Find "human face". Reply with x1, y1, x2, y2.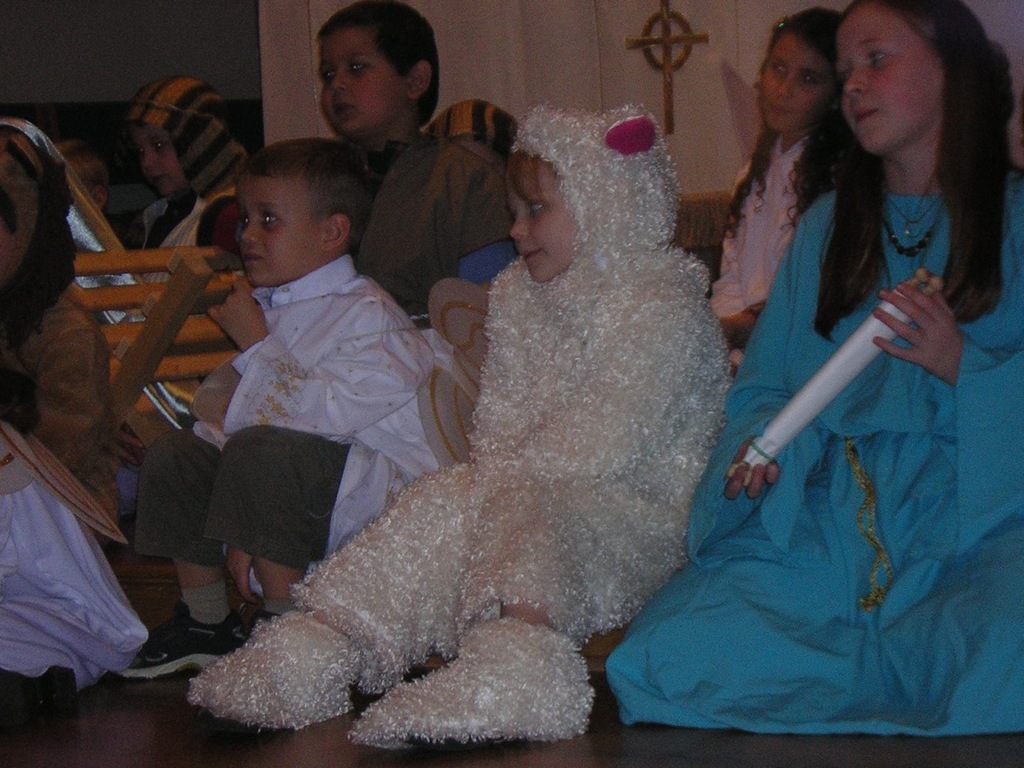
761, 31, 837, 131.
